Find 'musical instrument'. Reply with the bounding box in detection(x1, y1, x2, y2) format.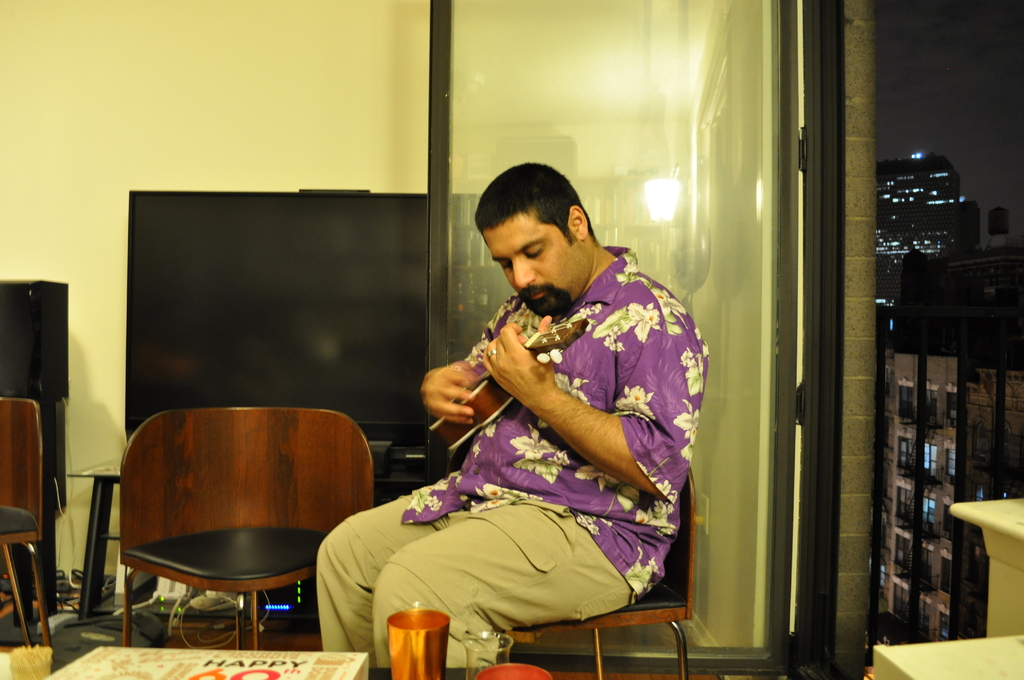
detection(429, 317, 586, 451).
